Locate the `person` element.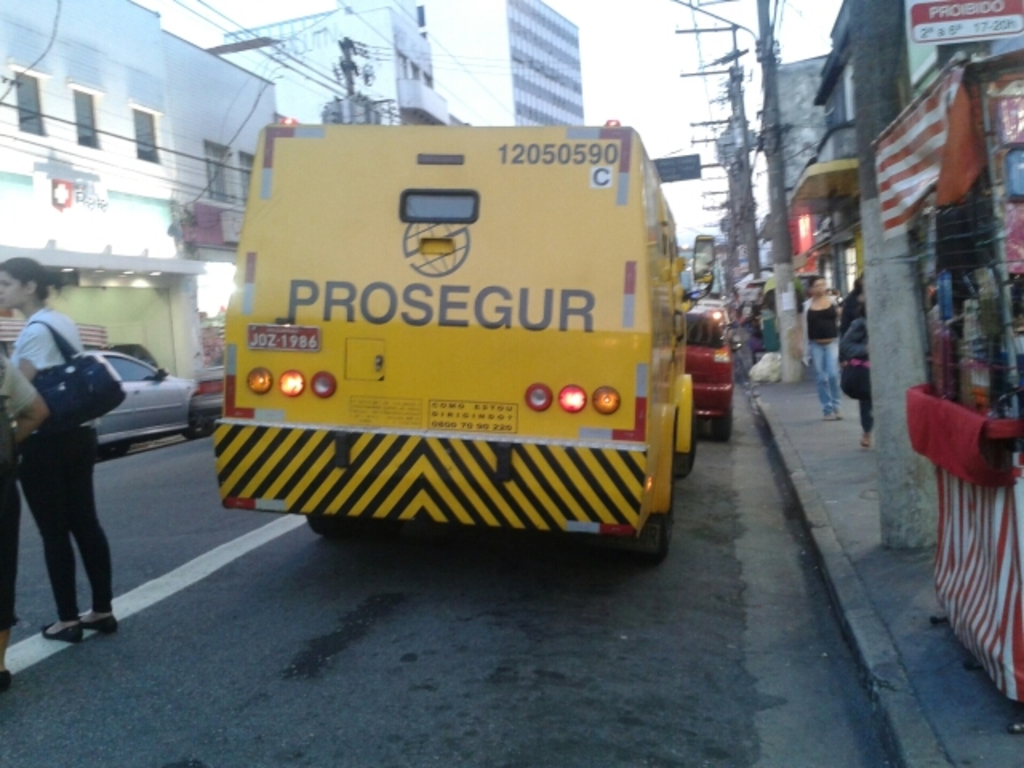
Element bbox: <bbox>803, 277, 840, 419</bbox>.
